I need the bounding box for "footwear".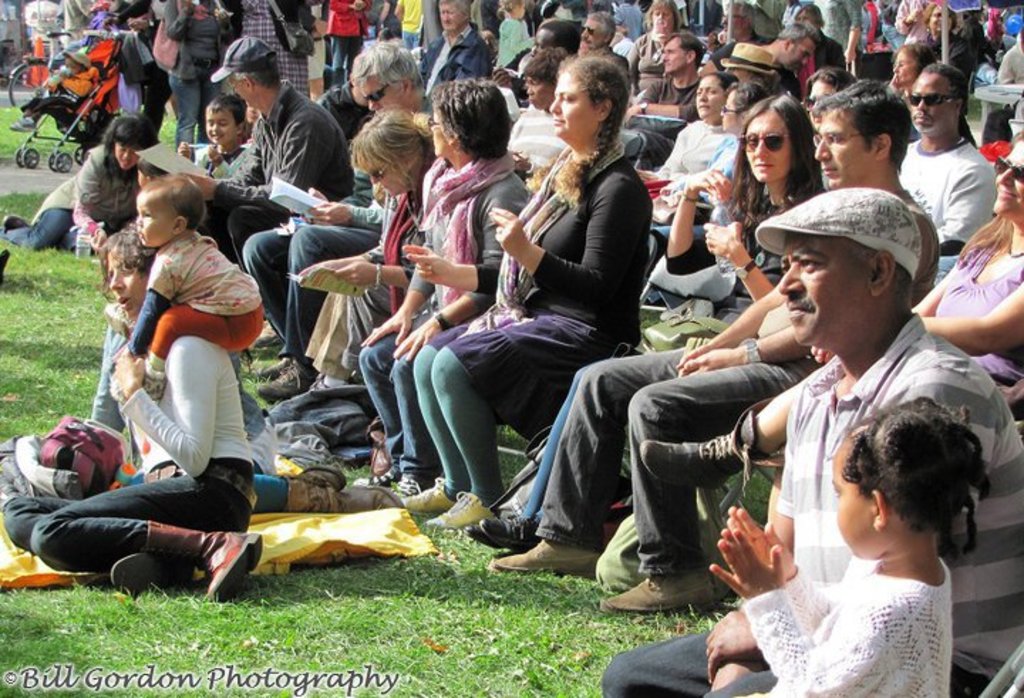
Here it is: left=388, top=473, right=418, bottom=495.
